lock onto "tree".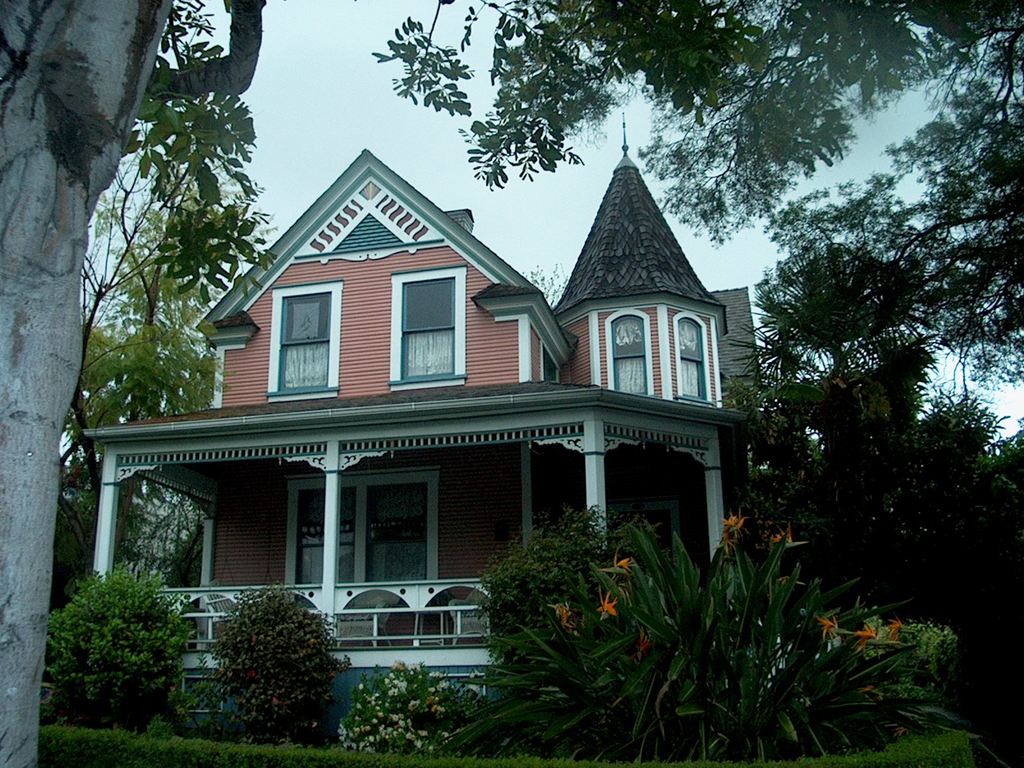
Locked: 0 0 276 767.
